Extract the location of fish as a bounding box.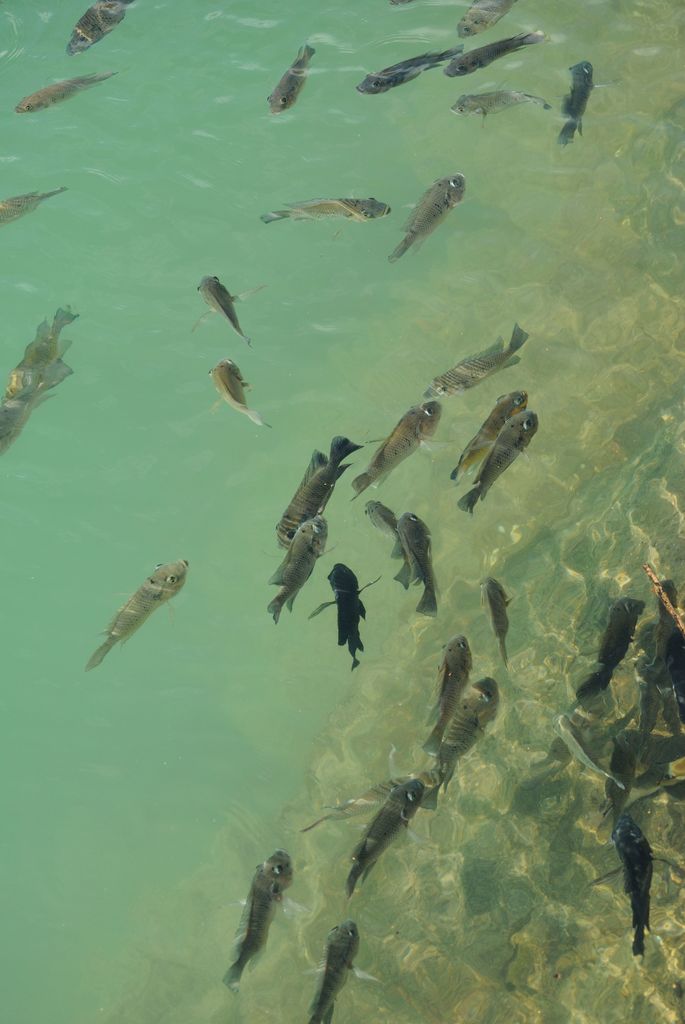
<region>343, 778, 422, 900</region>.
